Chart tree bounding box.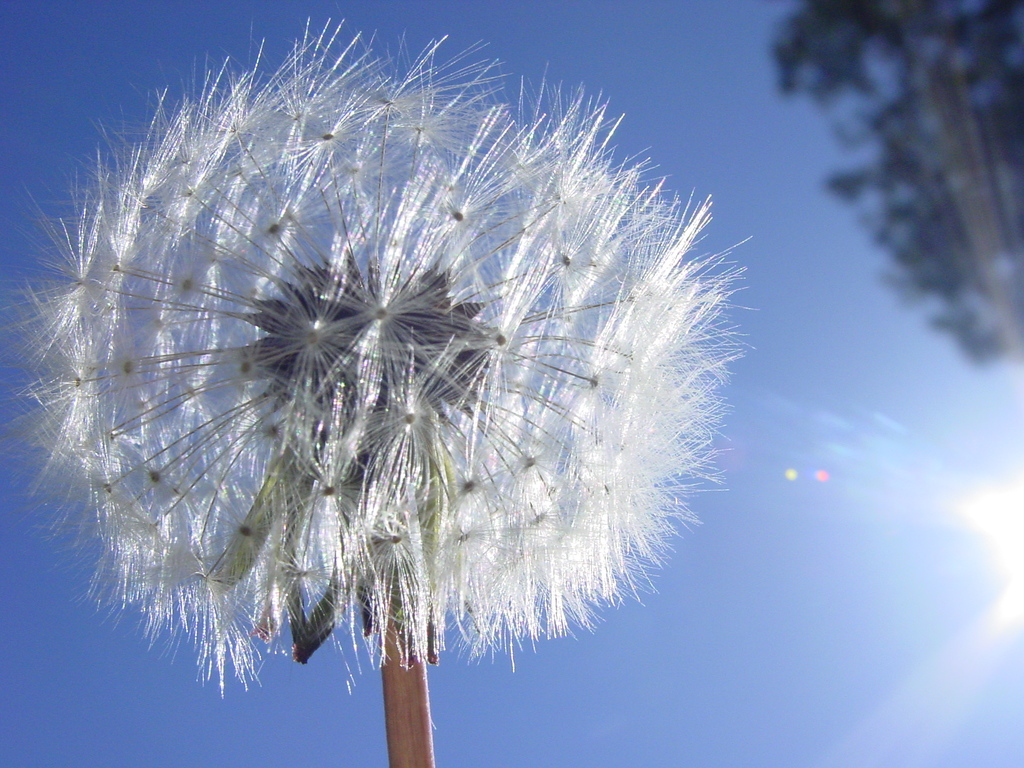
Charted: bbox(775, 1, 1023, 373).
